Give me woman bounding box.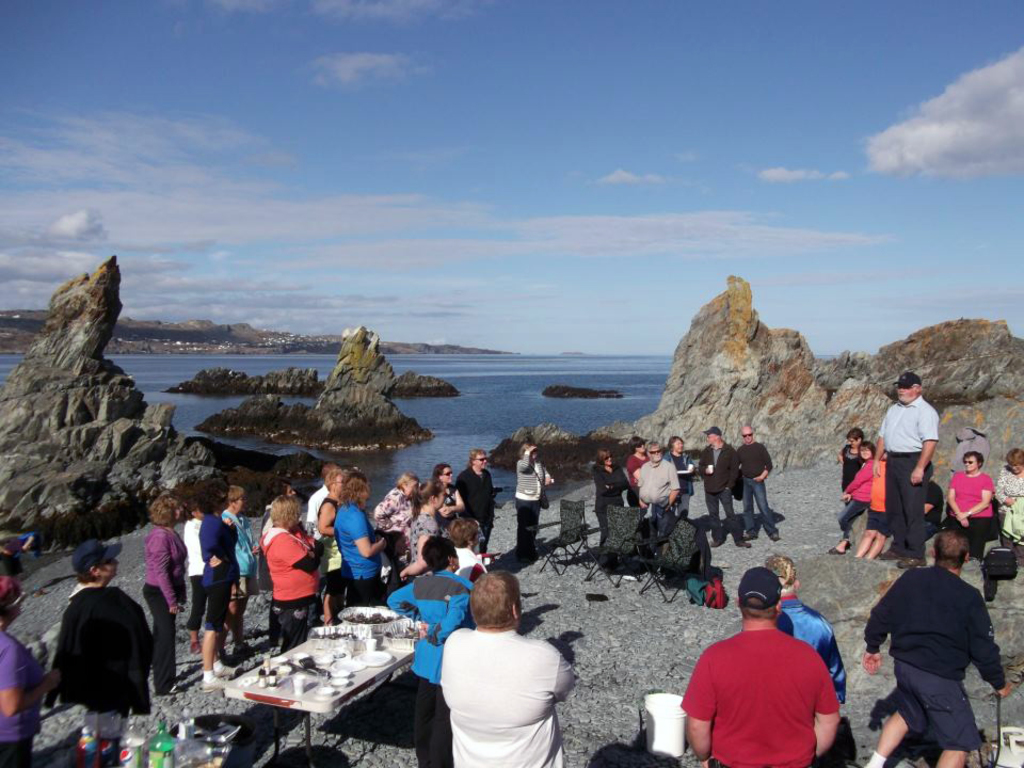
[x1=596, y1=447, x2=626, y2=544].
